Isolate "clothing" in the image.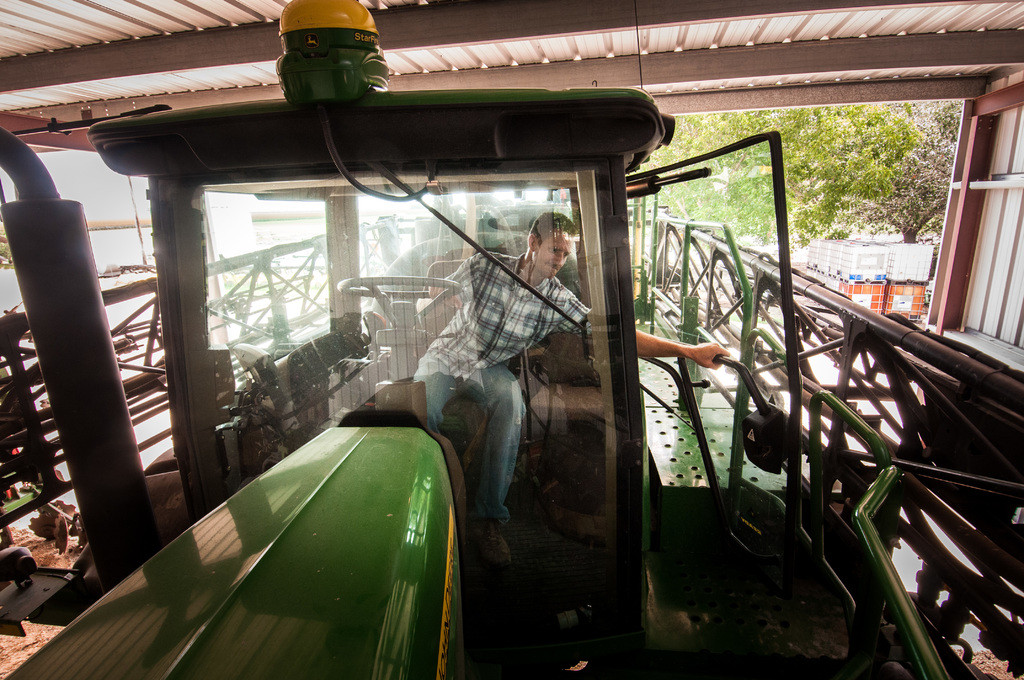
Isolated region: x1=445 y1=251 x2=593 y2=525.
